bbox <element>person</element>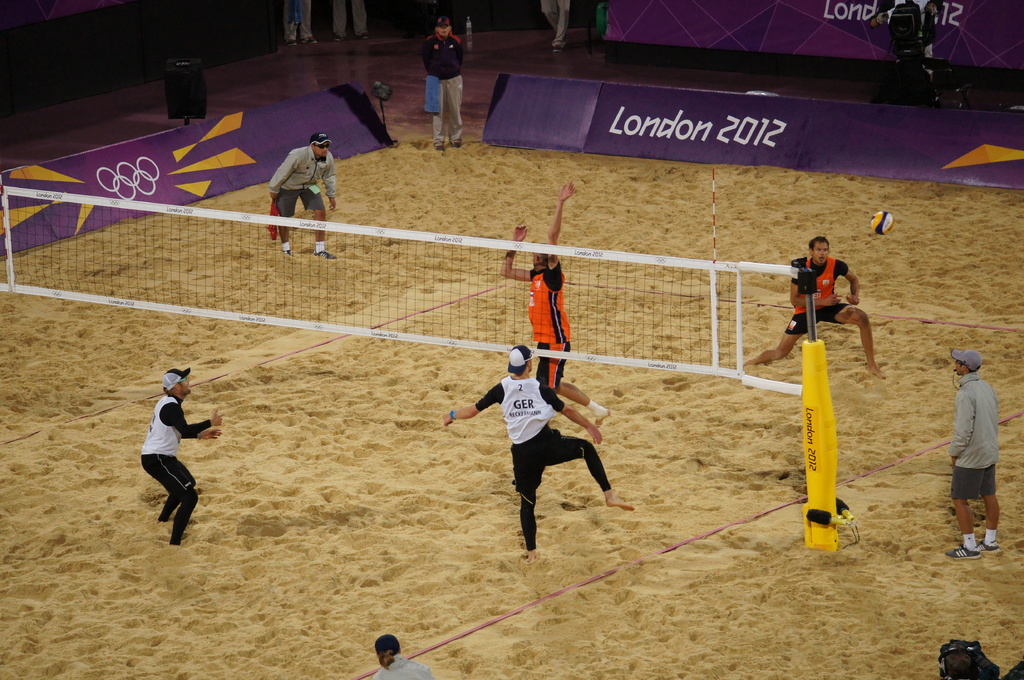
Rect(544, 0, 569, 52)
